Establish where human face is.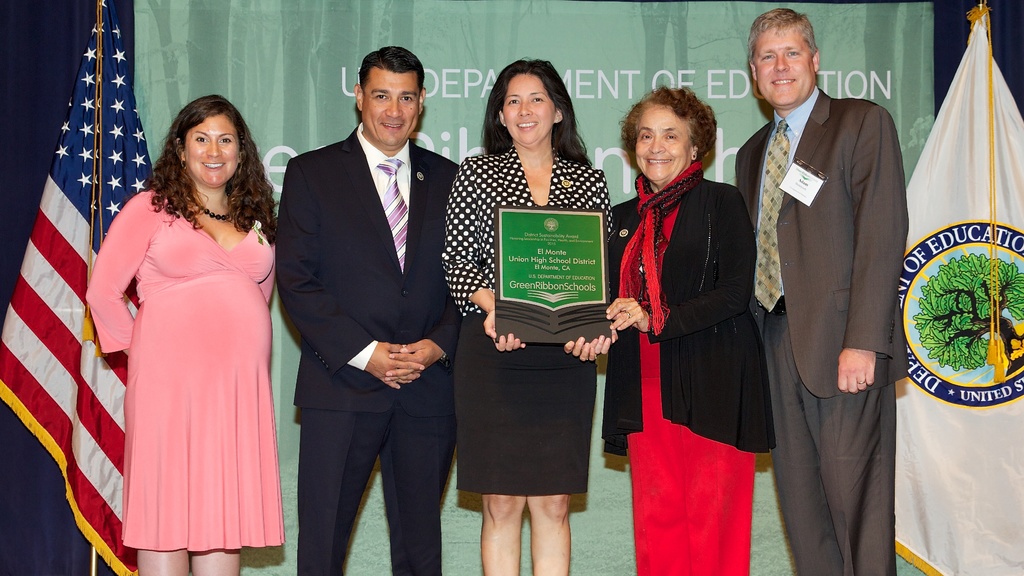
Established at bbox=[190, 117, 243, 188].
